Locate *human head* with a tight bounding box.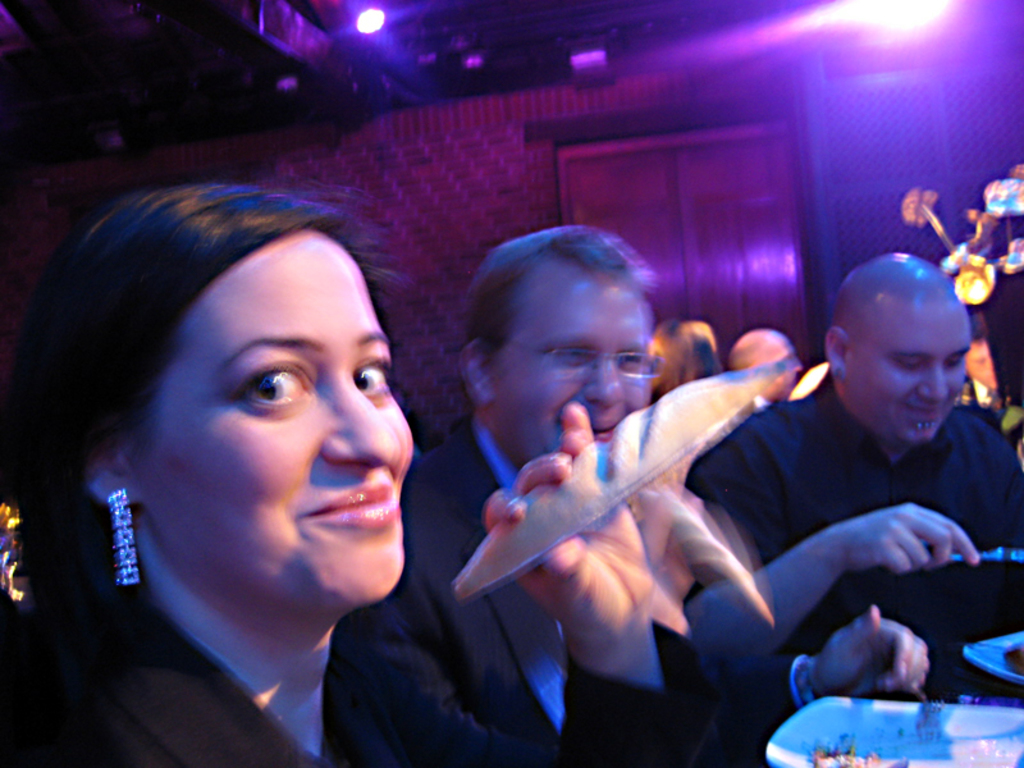
x1=819 y1=251 x2=972 y2=449.
